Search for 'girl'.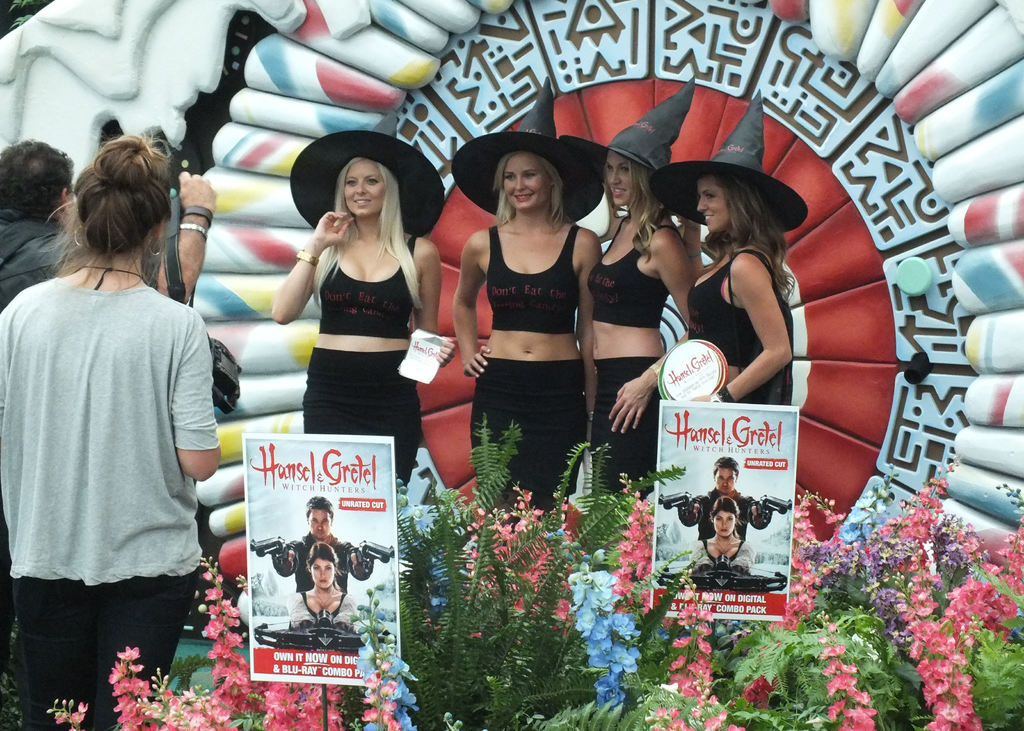
Found at box=[685, 83, 797, 408].
